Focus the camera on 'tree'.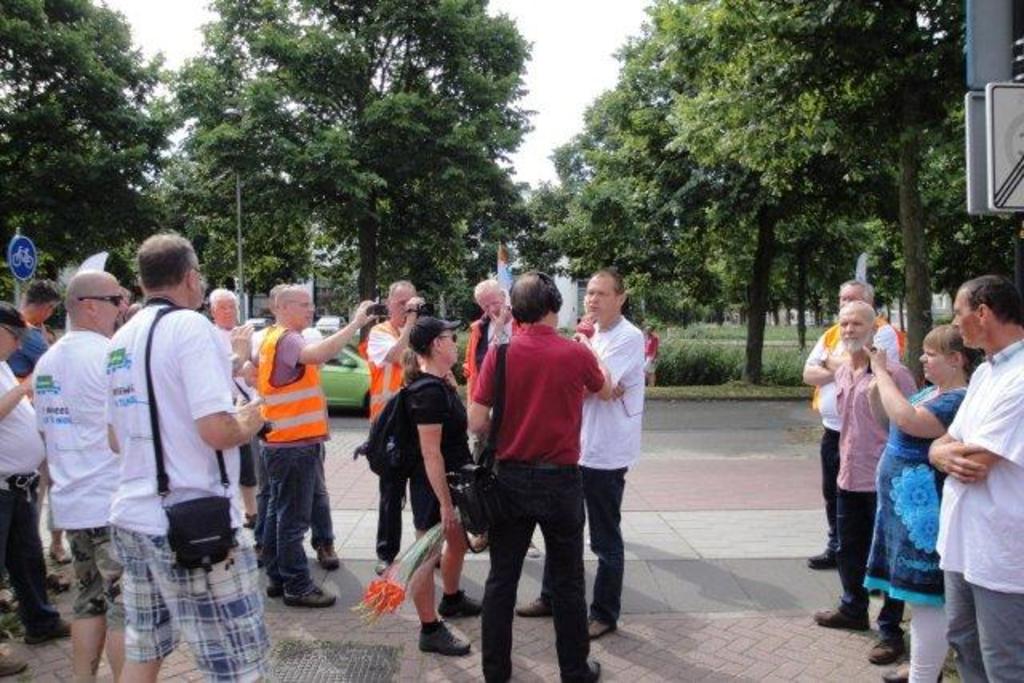
Focus region: bbox(0, 0, 181, 293).
